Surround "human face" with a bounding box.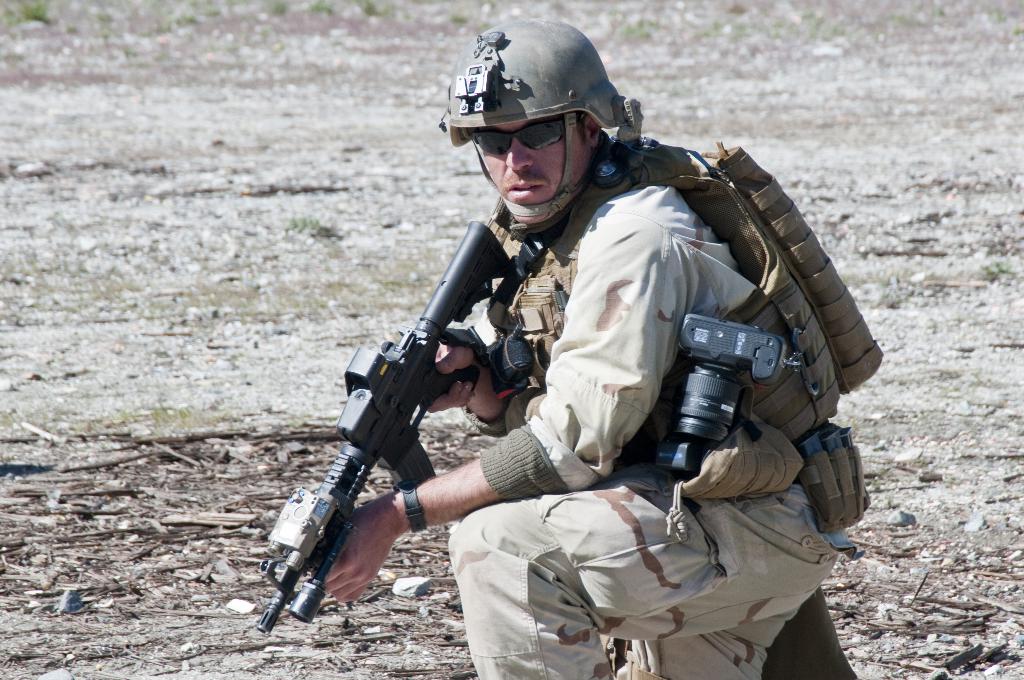
x1=470, y1=119, x2=590, y2=224.
